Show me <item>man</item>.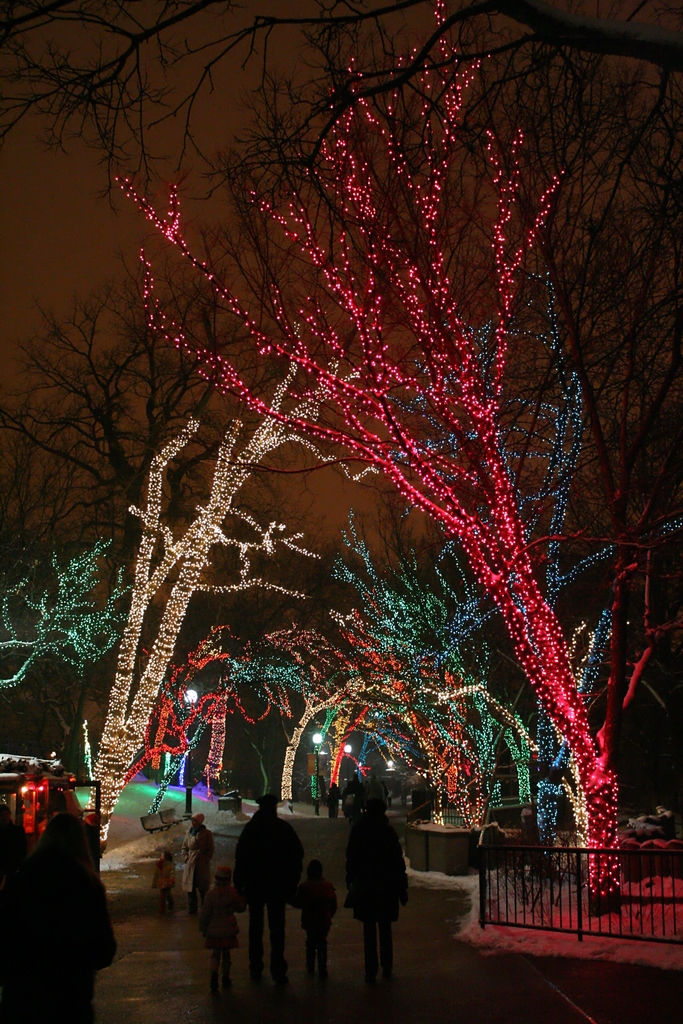
<item>man</item> is here: detection(226, 797, 309, 1016).
